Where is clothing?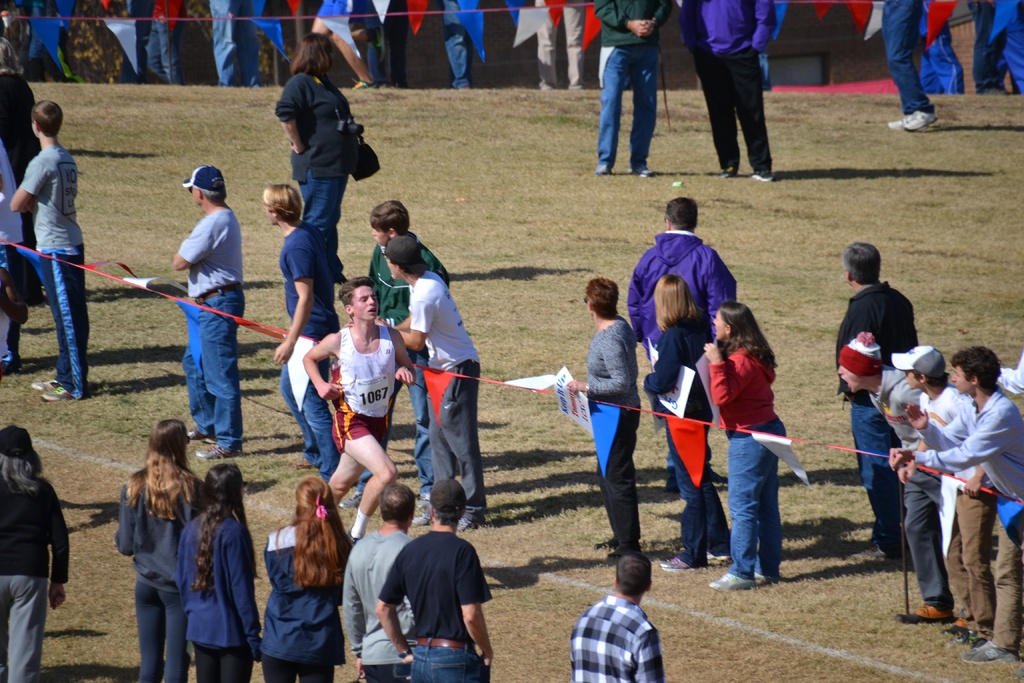
[331, 329, 401, 457].
